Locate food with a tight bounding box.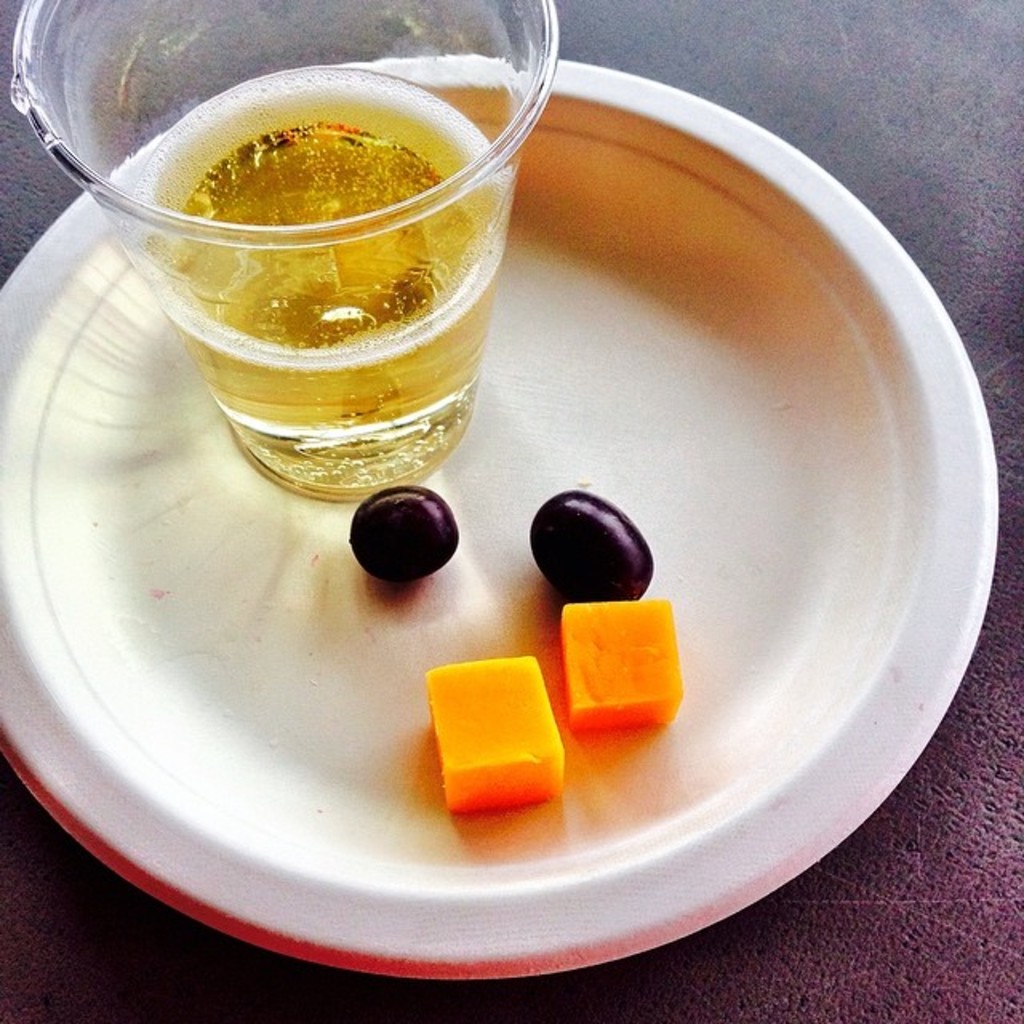
x1=555 y1=595 x2=690 y2=731.
